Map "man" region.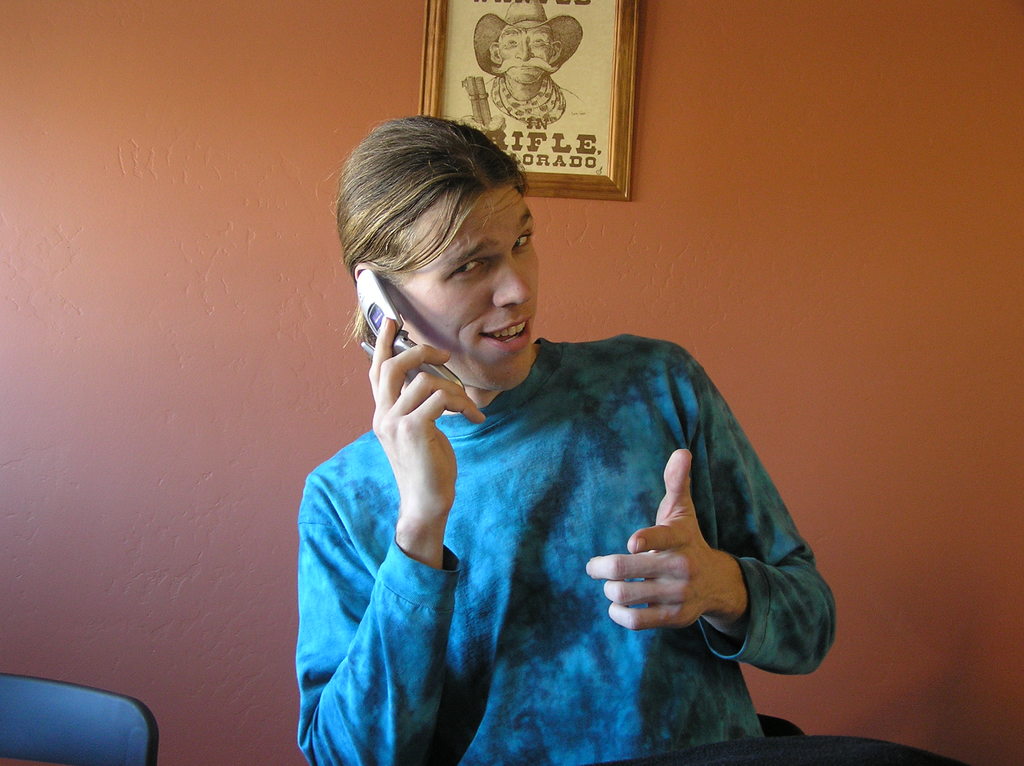
Mapped to bbox(286, 114, 820, 765).
